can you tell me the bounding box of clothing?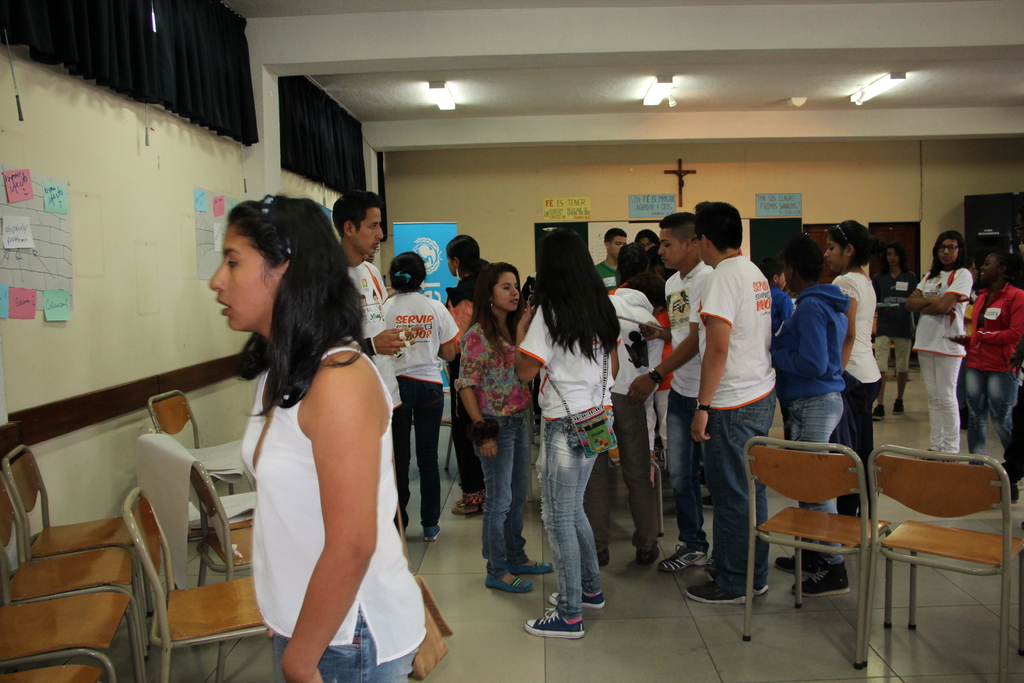
x1=662, y1=260, x2=718, y2=399.
